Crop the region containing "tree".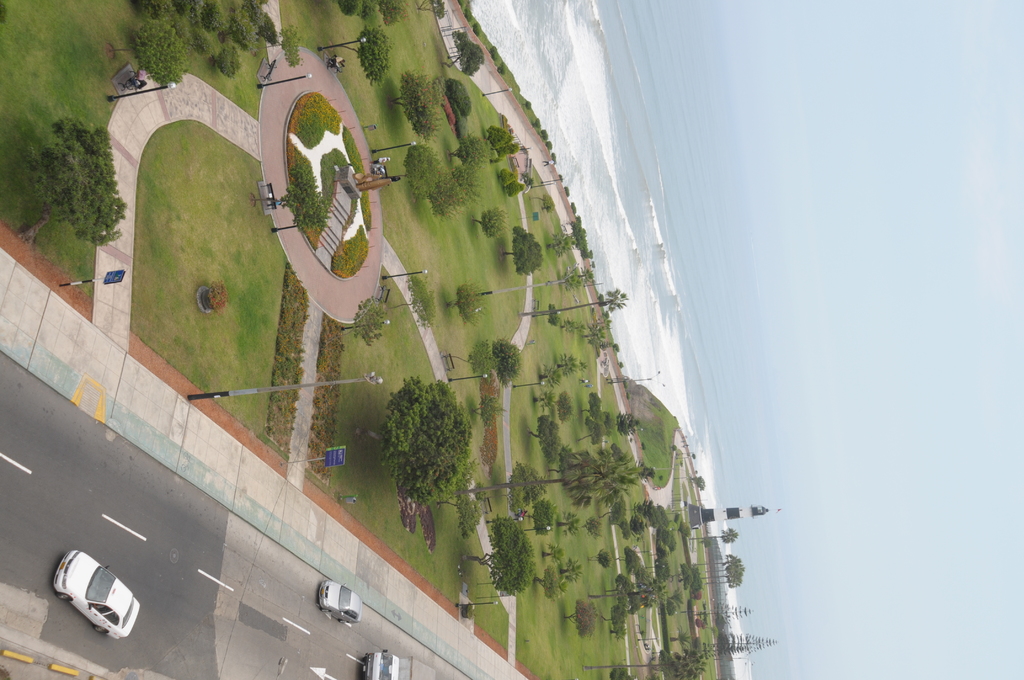
Crop region: [499, 61, 506, 77].
